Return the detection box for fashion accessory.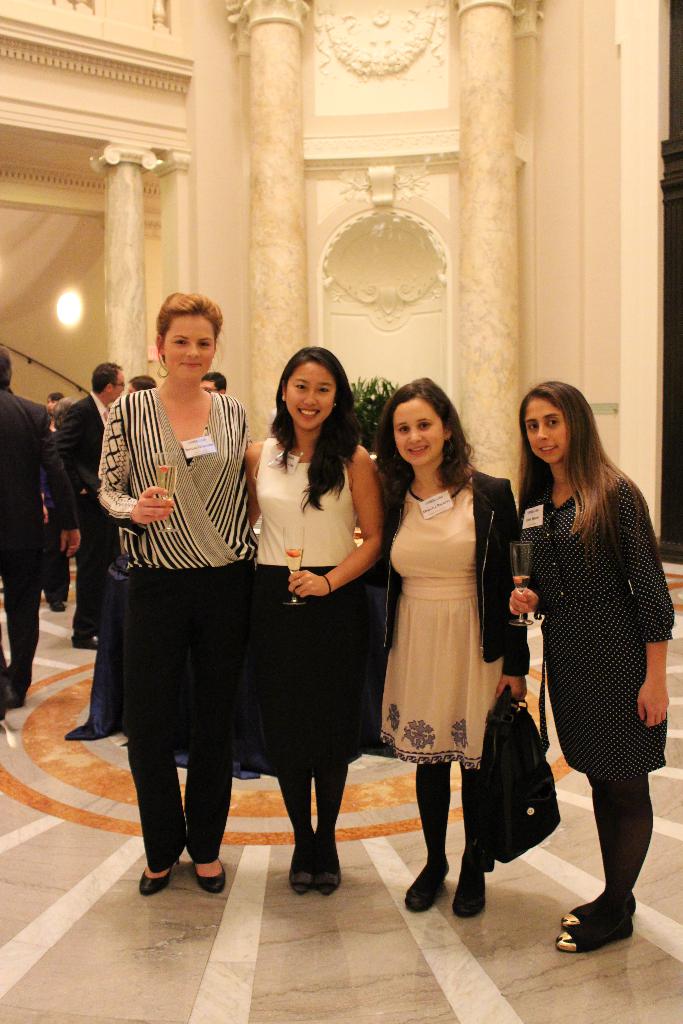
[left=477, top=689, right=561, bottom=863].
